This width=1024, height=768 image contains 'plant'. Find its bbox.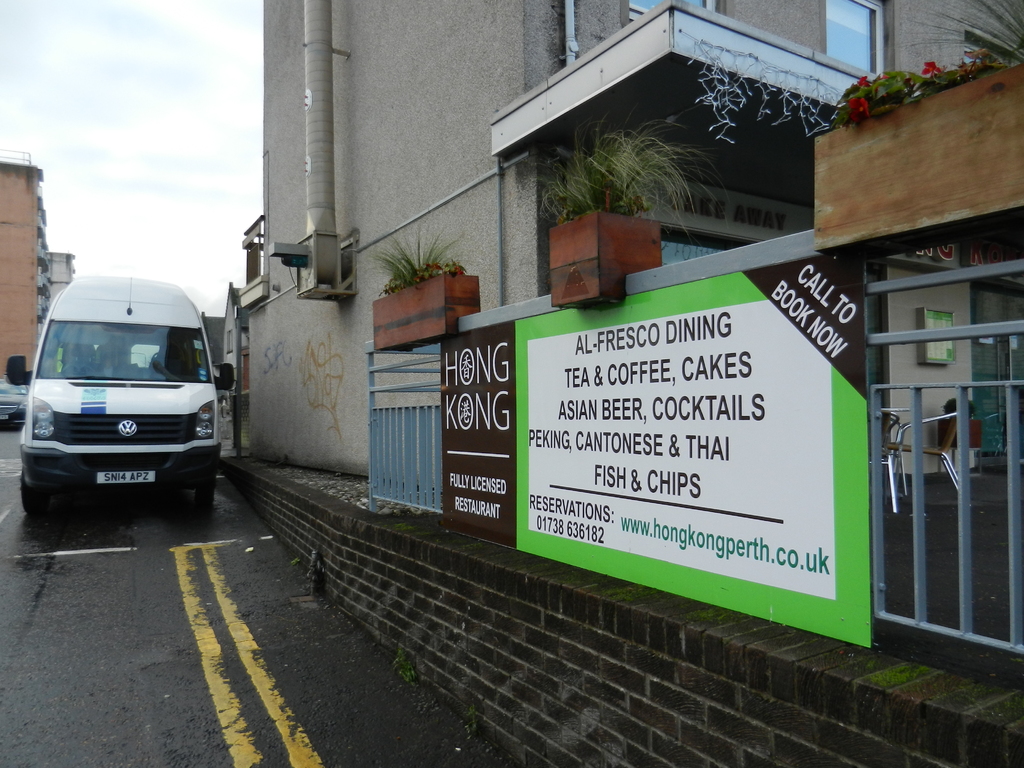
bbox=[908, 2, 1023, 70].
